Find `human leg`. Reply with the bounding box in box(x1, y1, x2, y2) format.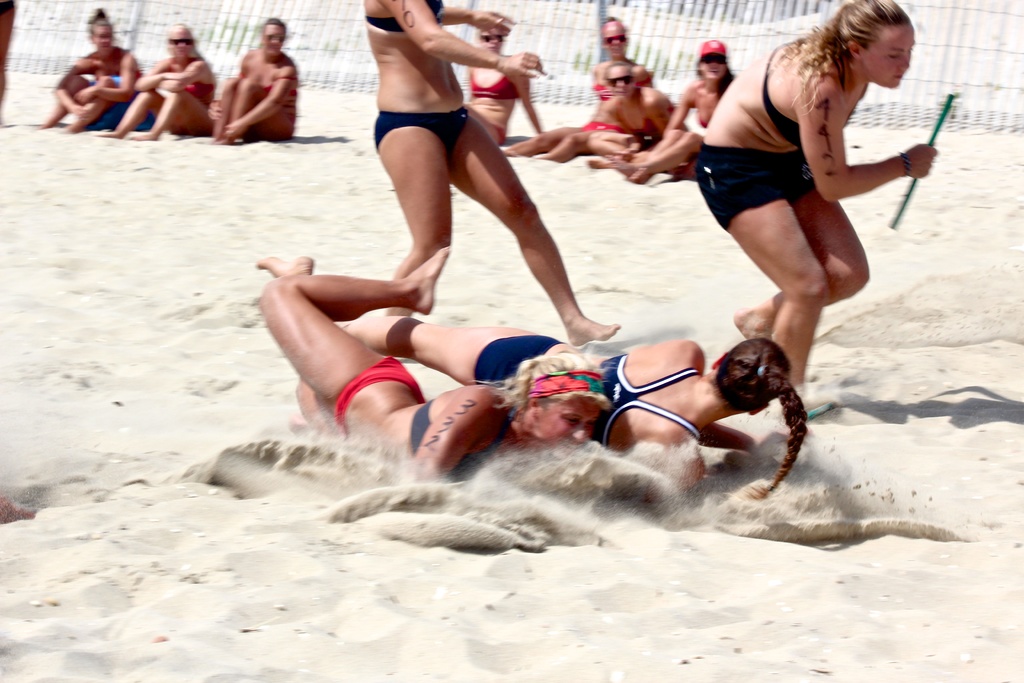
box(504, 124, 595, 152).
